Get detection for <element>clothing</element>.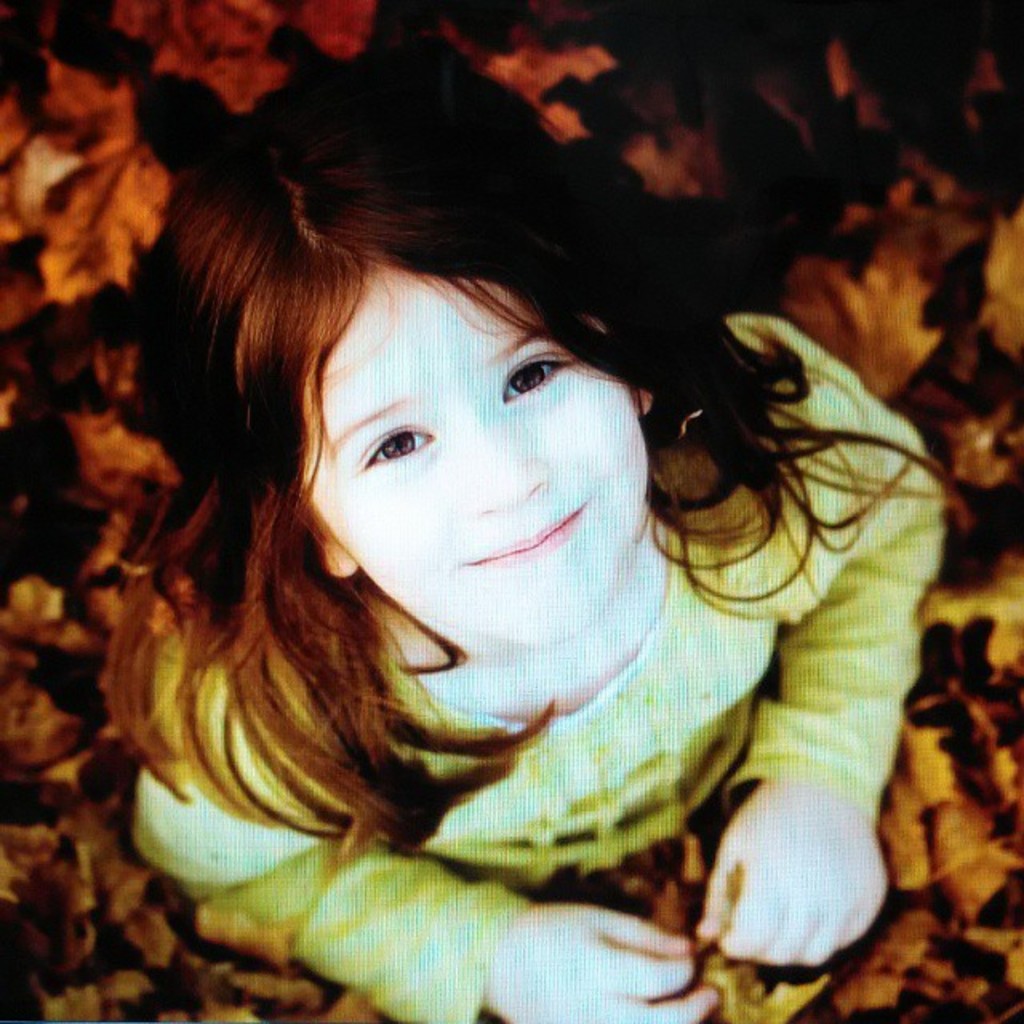
Detection: box(133, 314, 938, 1022).
